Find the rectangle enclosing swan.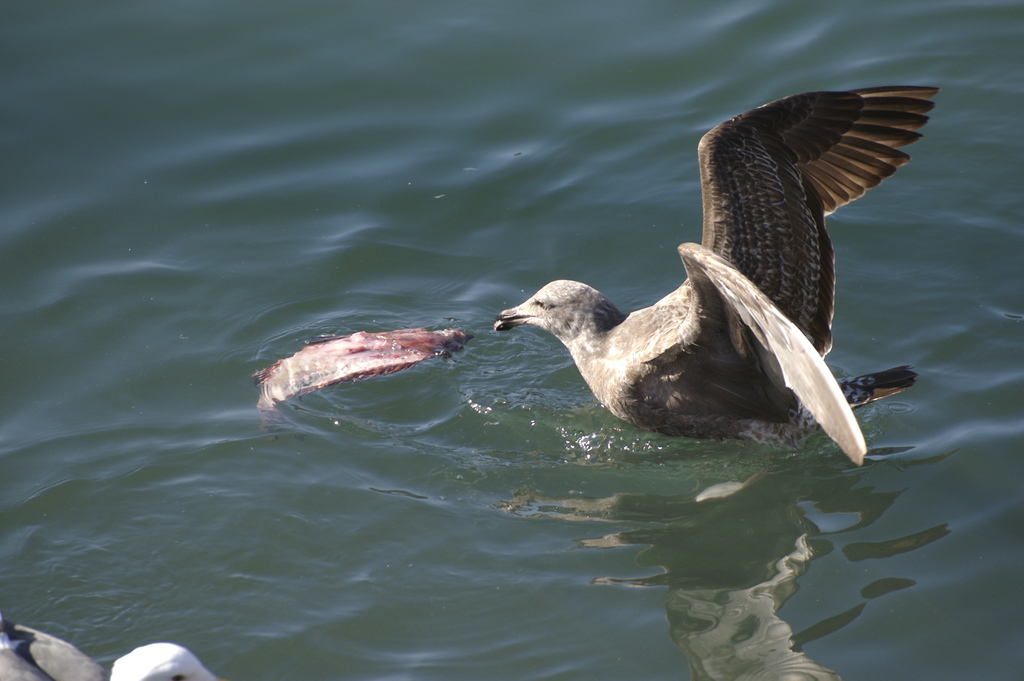
531:94:957:455.
